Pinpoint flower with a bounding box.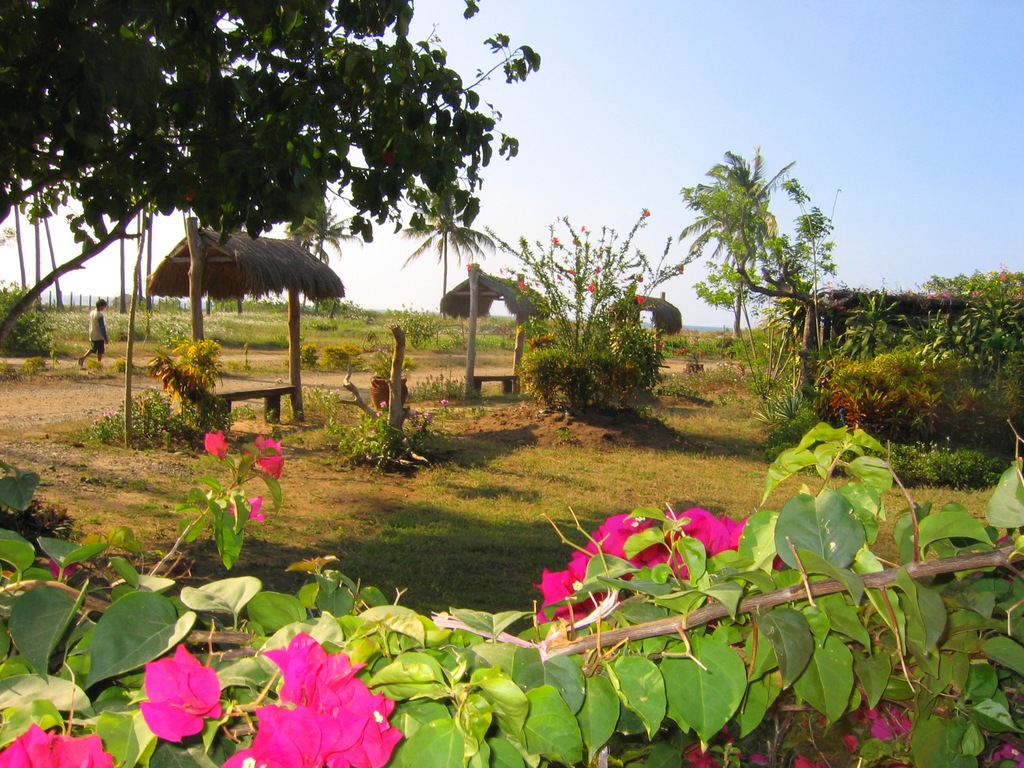
detection(373, 408, 382, 417).
